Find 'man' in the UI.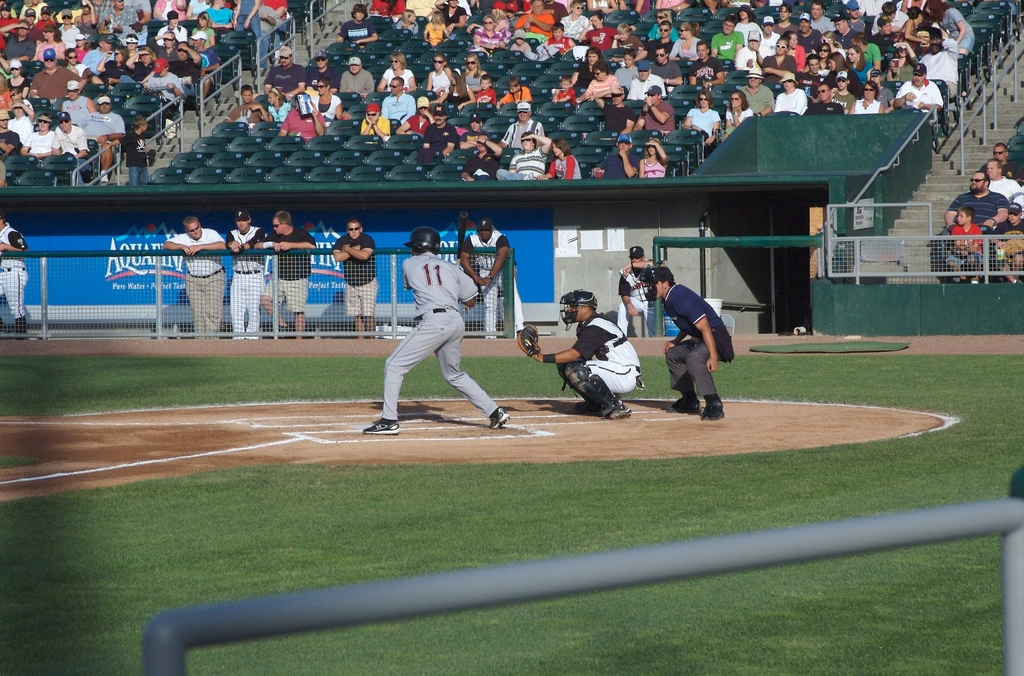
UI element at box=[893, 62, 947, 122].
